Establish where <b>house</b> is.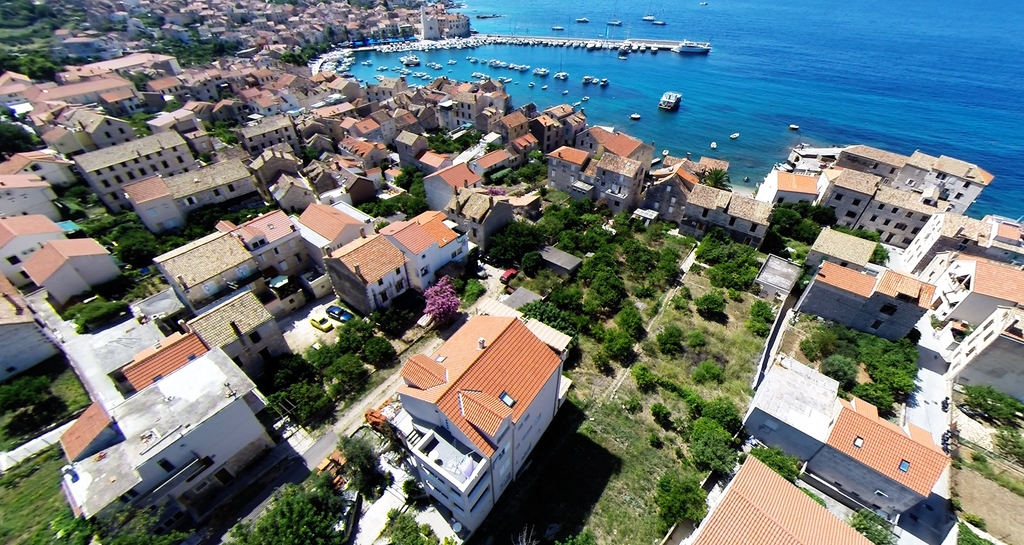
Established at [678, 183, 776, 257].
